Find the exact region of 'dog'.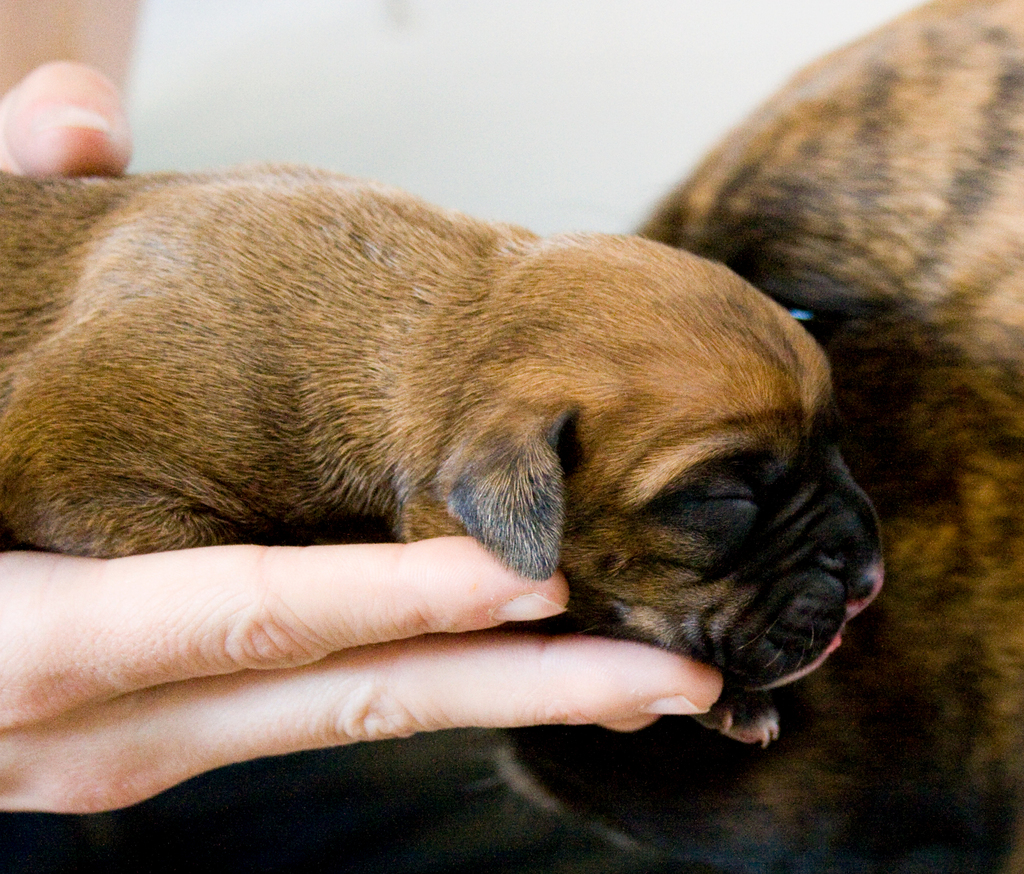
Exact region: select_region(0, 155, 884, 747).
